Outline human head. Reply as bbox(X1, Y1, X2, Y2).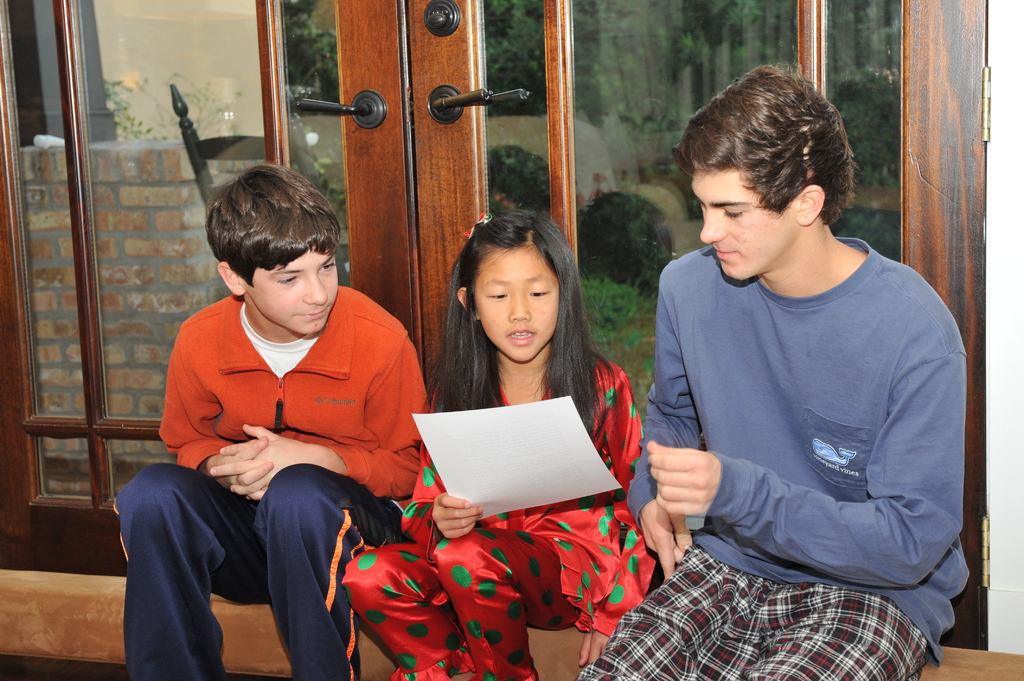
bbox(680, 70, 852, 280).
